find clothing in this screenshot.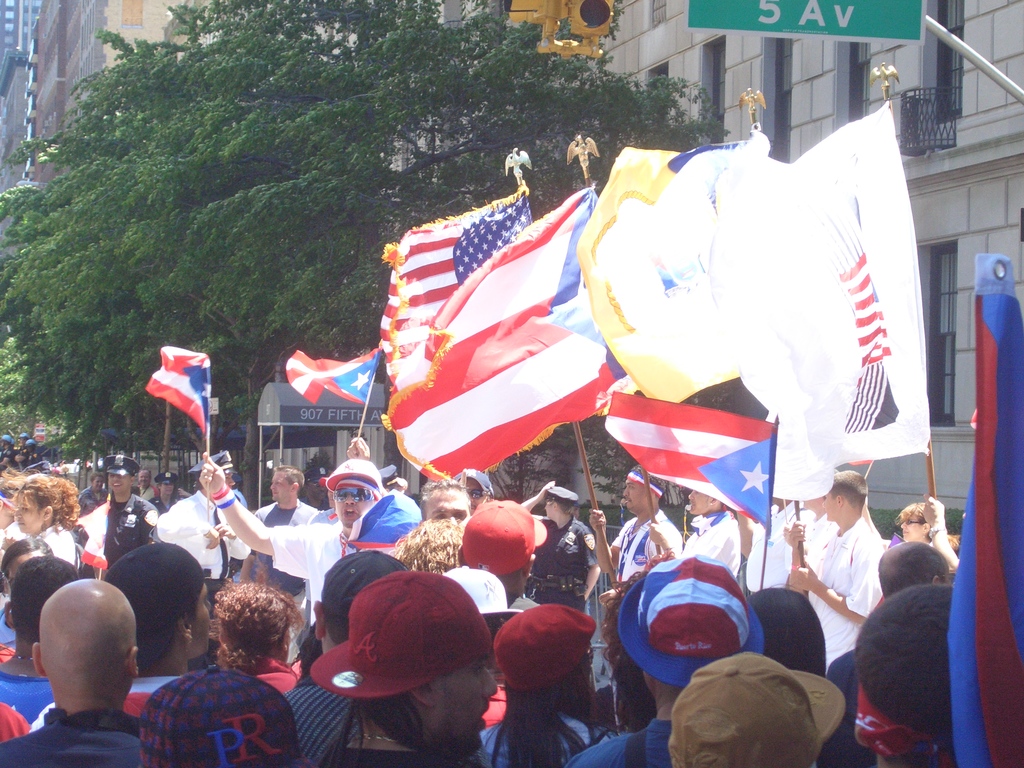
The bounding box for clothing is left=257, top=496, right=324, bottom=643.
